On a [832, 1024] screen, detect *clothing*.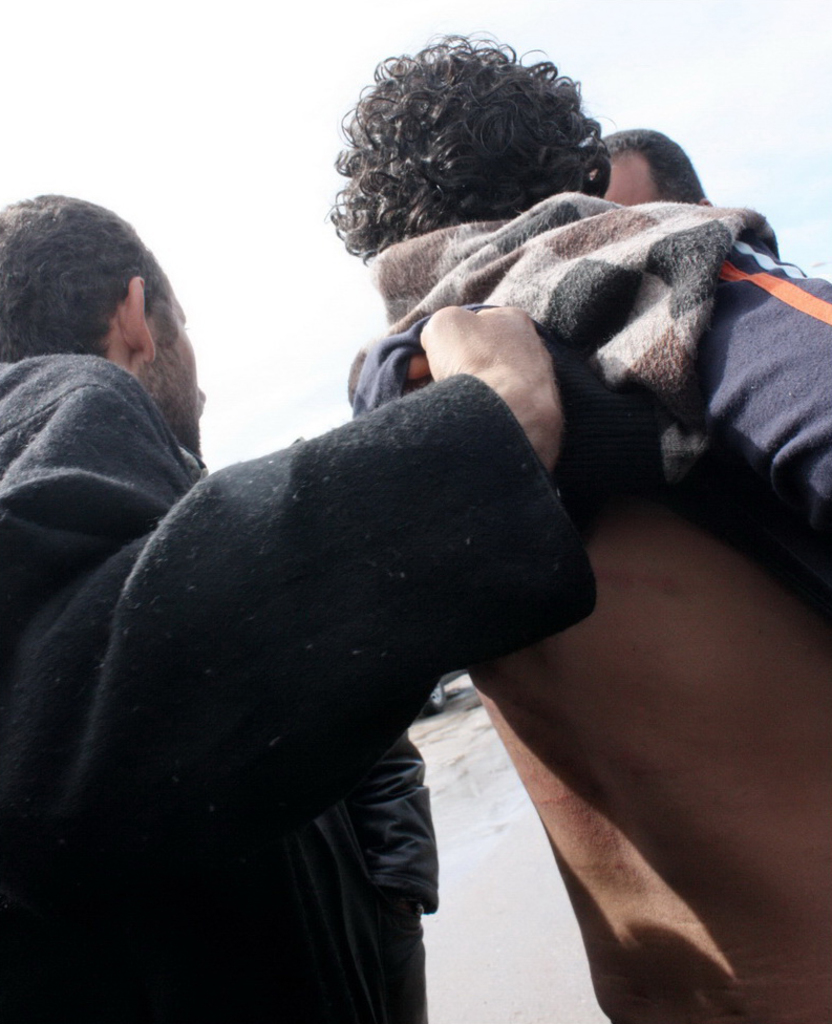
(left=315, top=217, right=831, bottom=1023).
